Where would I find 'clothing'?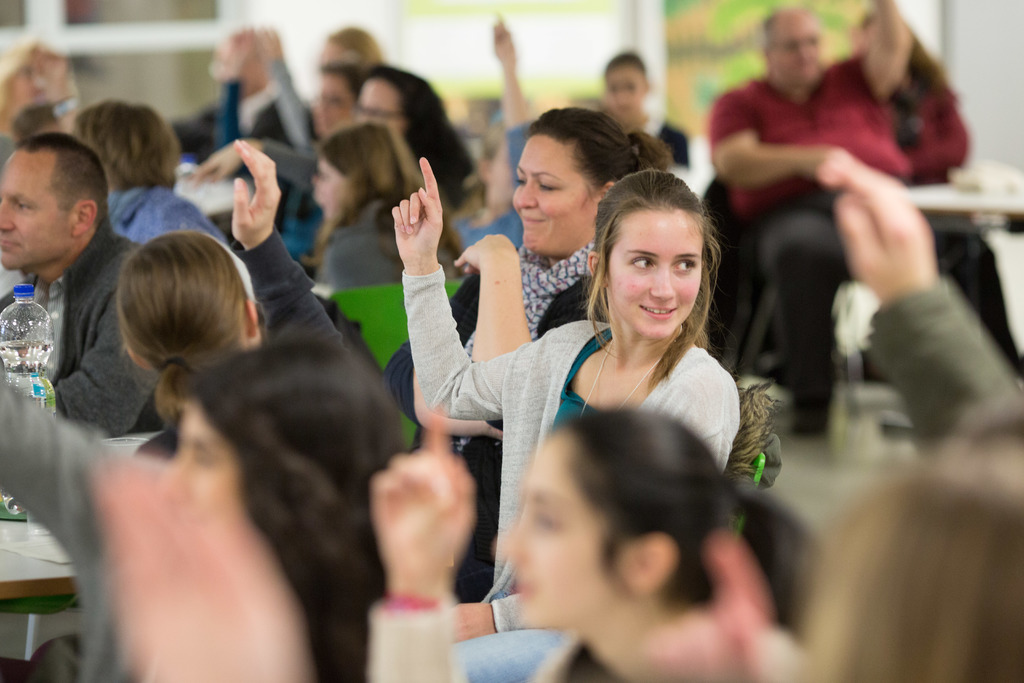
At x1=0 y1=205 x2=161 y2=439.
